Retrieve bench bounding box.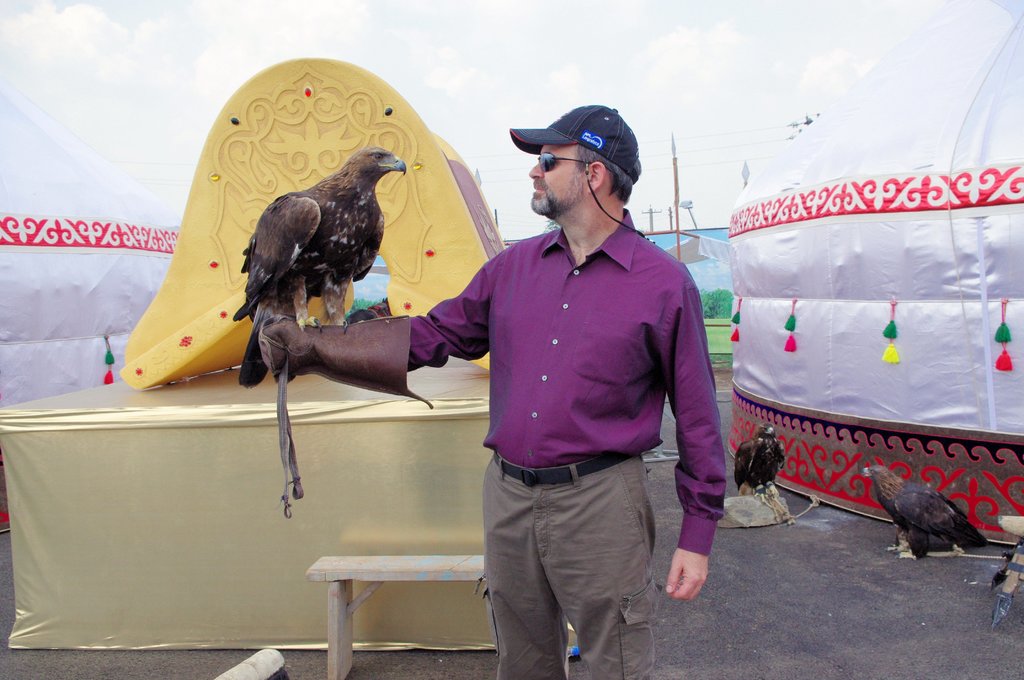
Bounding box: x1=305 y1=555 x2=484 y2=679.
